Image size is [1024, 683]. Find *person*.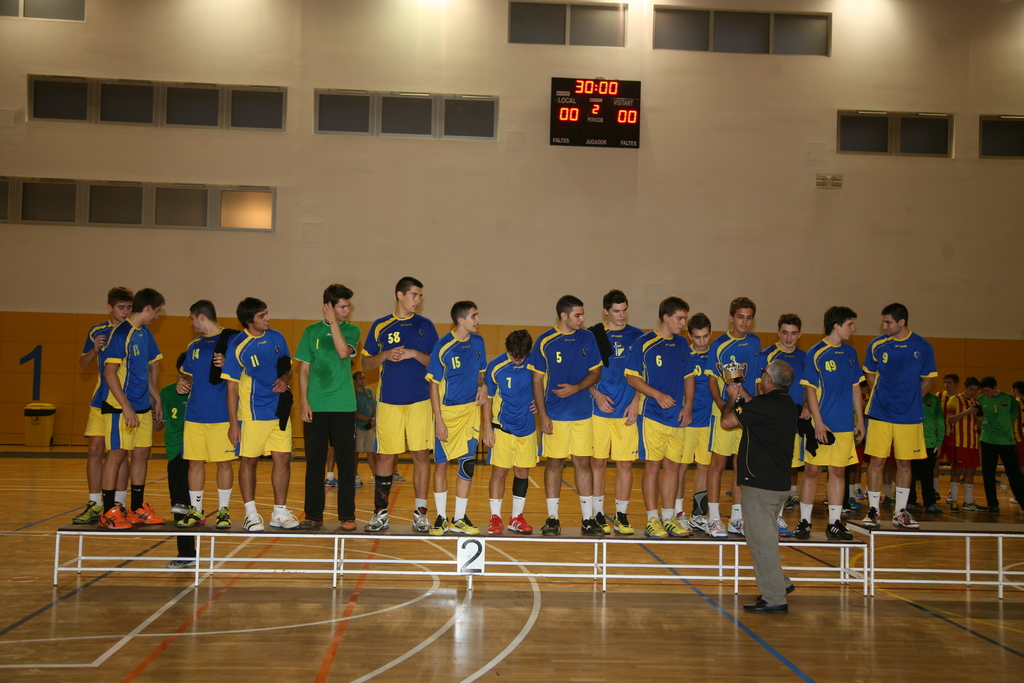
bbox(426, 300, 493, 538).
